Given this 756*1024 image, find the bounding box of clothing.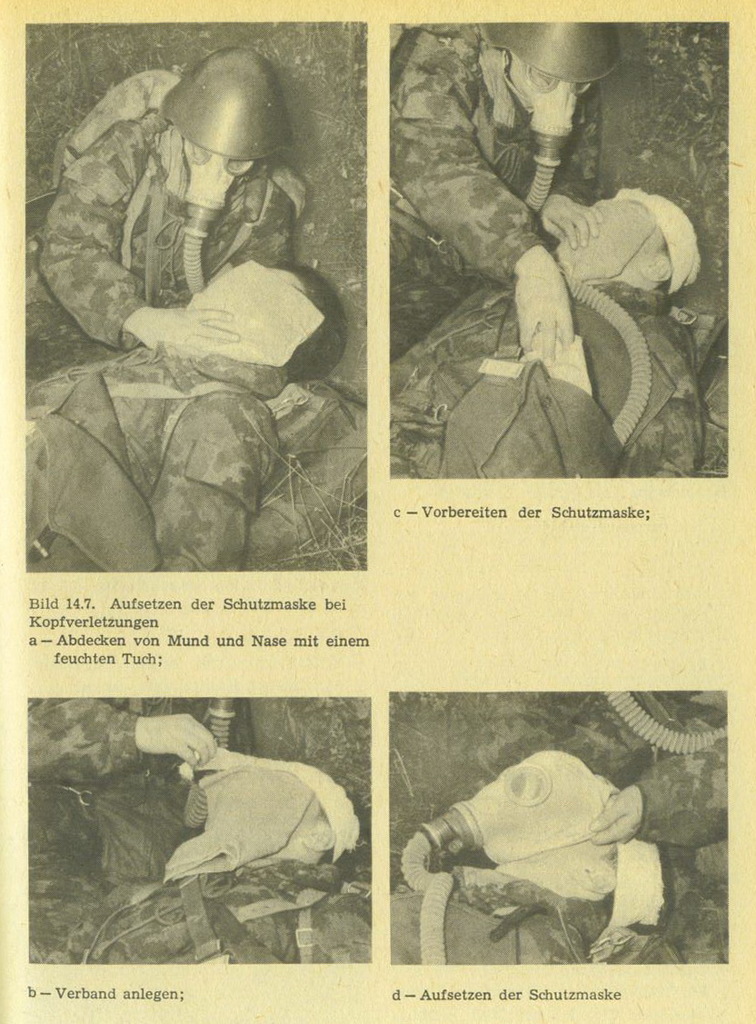
box=[0, 63, 359, 392].
